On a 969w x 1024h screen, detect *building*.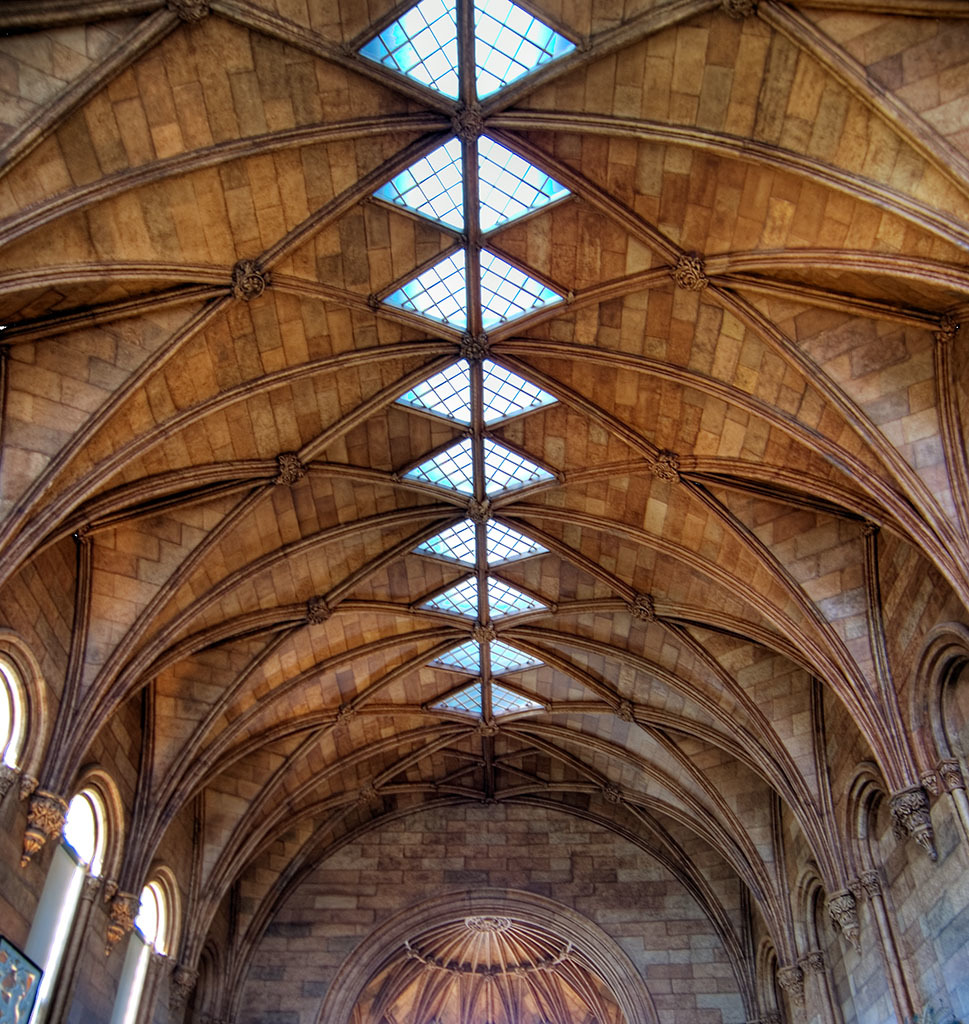
[0,0,968,1021].
